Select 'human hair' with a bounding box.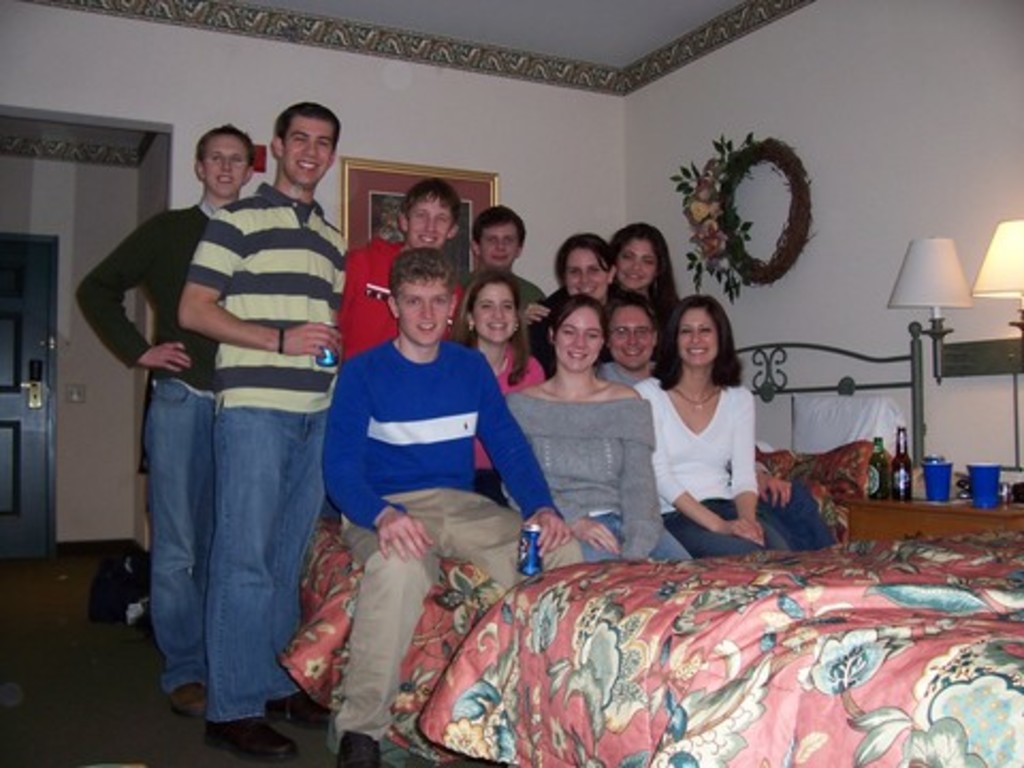
<box>469,203,525,252</box>.
